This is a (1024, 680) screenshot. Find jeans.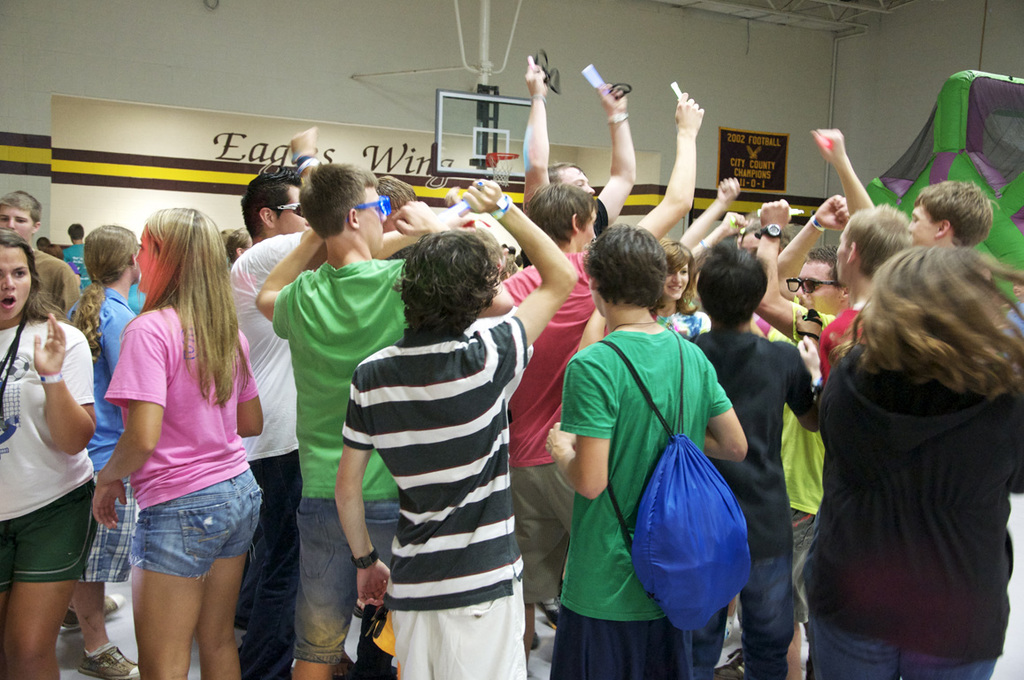
Bounding box: 694,552,795,679.
